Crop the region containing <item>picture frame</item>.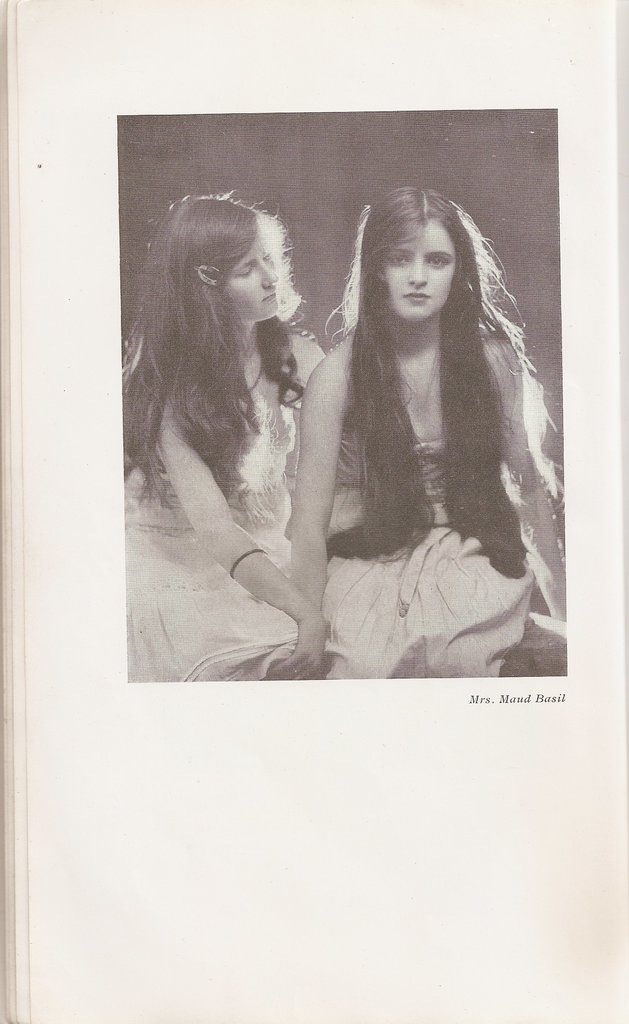
Crop region: Rect(0, 0, 628, 1023).
